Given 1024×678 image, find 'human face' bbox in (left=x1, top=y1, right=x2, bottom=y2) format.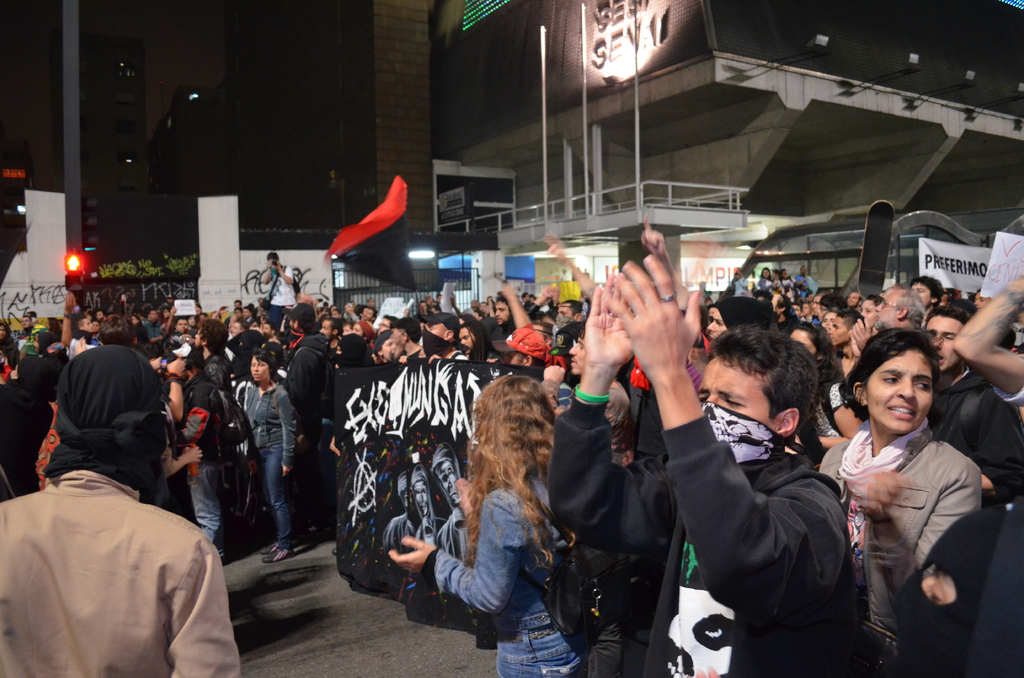
(left=788, top=329, right=818, bottom=355).
